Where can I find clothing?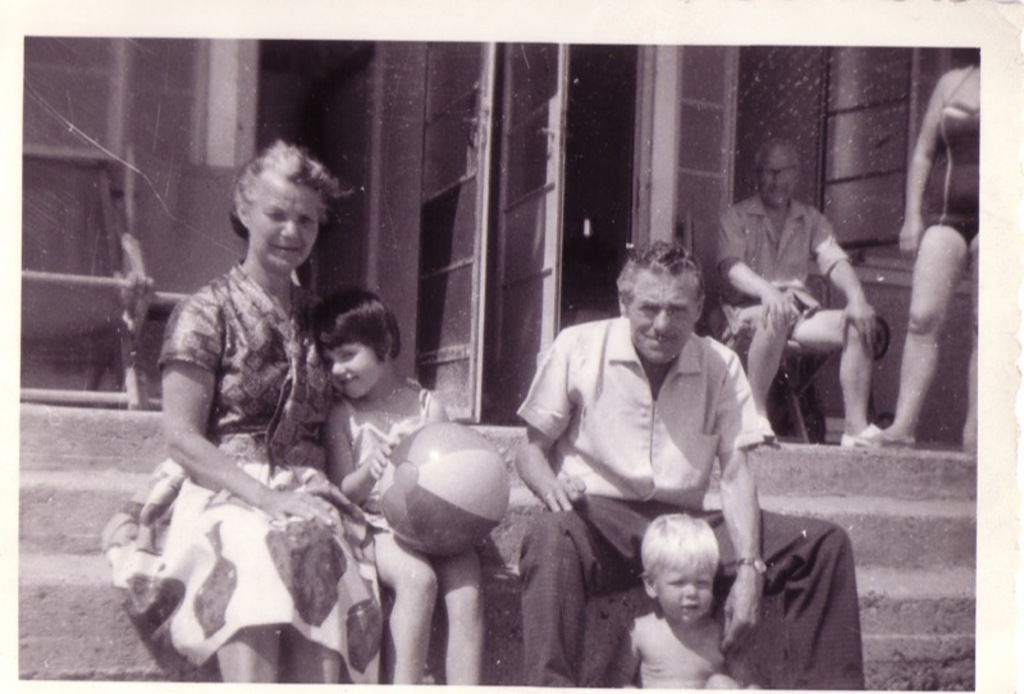
You can find it at (x1=520, y1=321, x2=868, y2=693).
